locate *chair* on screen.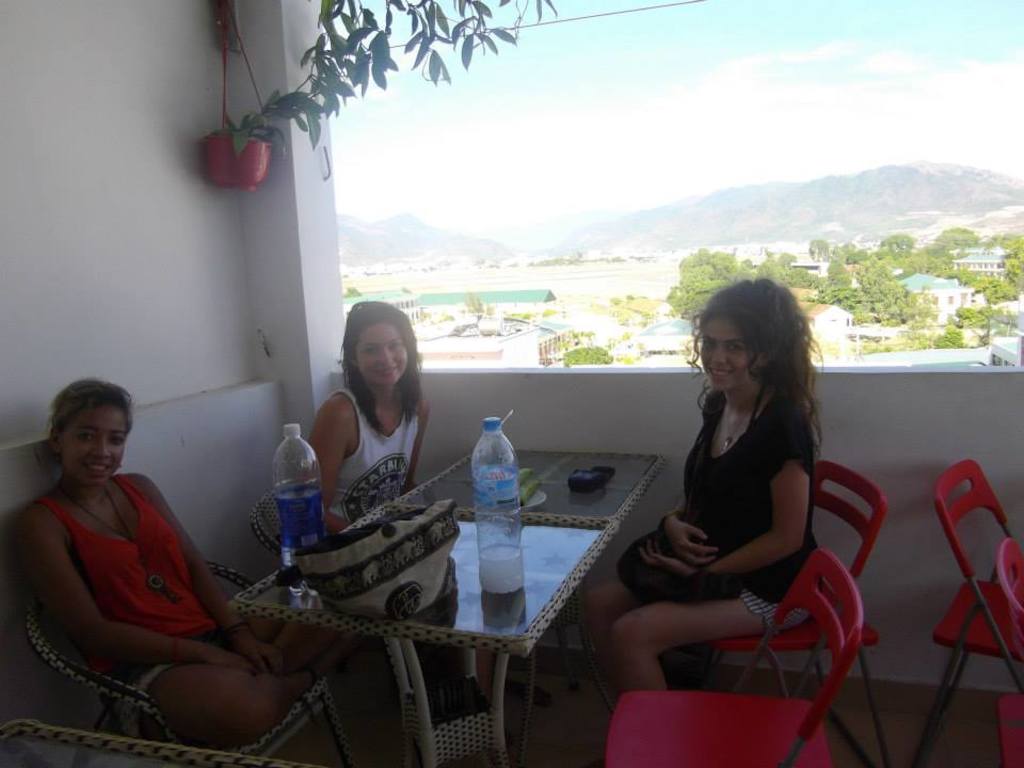
On screen at <region>22, 557, 359, 767</region>.
